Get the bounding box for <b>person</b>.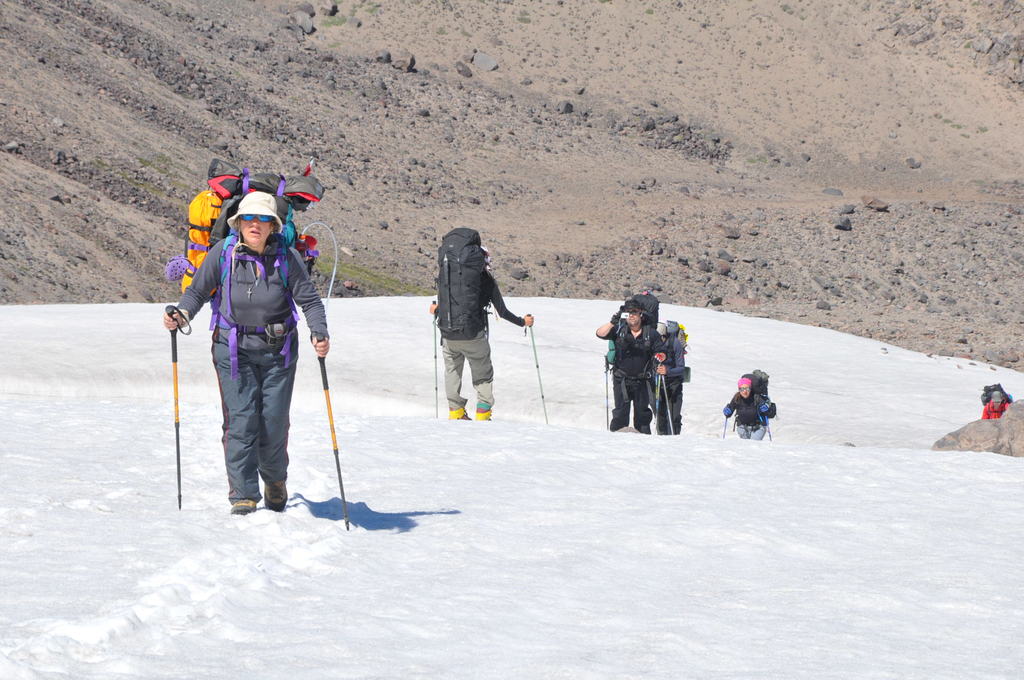
[719, 378, 764, 428].
